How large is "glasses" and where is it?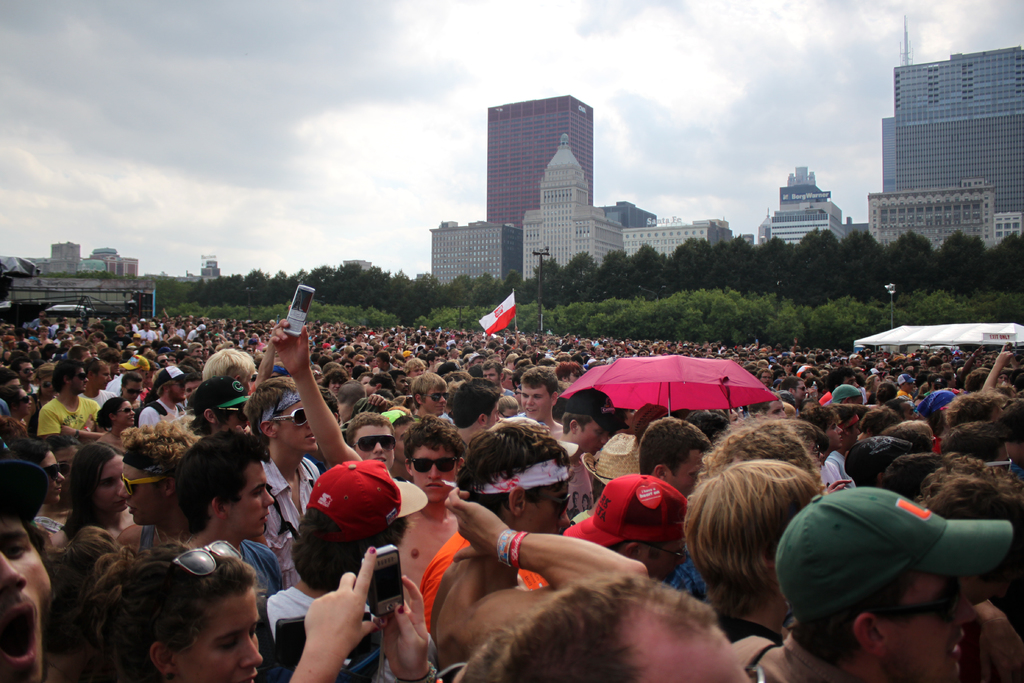
Bounding box: {"left": 533, "top": 491, "right": 577, "bottom": 523}.
